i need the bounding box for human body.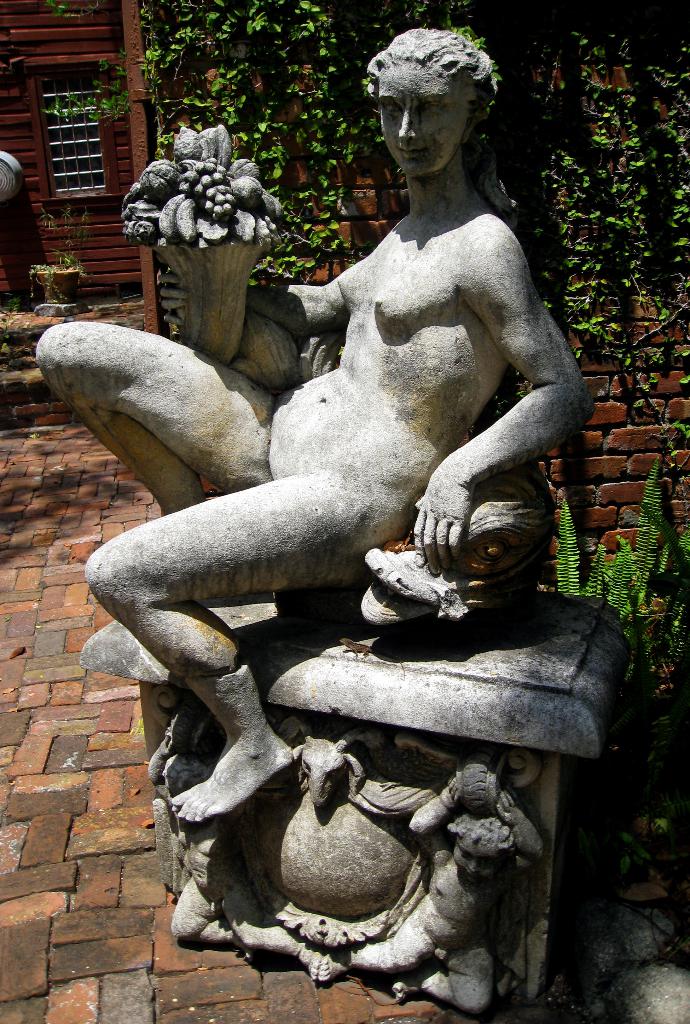
Here it is: (left=31, top=200, right=601, bottom=834).
